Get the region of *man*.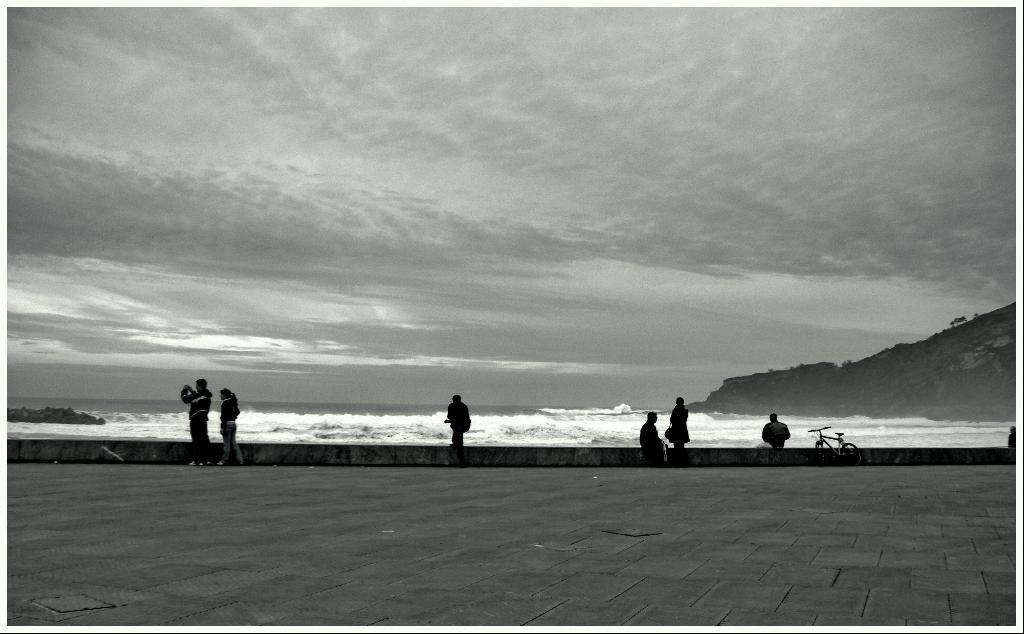
BBox(759, 411, 791, 451).
